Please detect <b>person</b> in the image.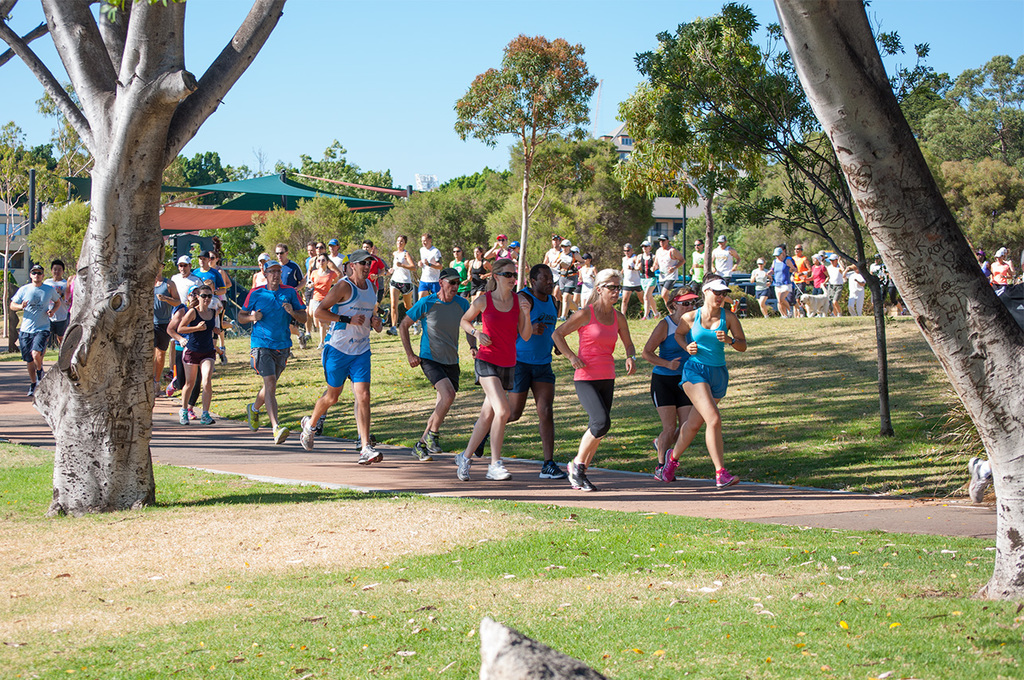
x1=154, y1=272, x2=173, y2=393.
